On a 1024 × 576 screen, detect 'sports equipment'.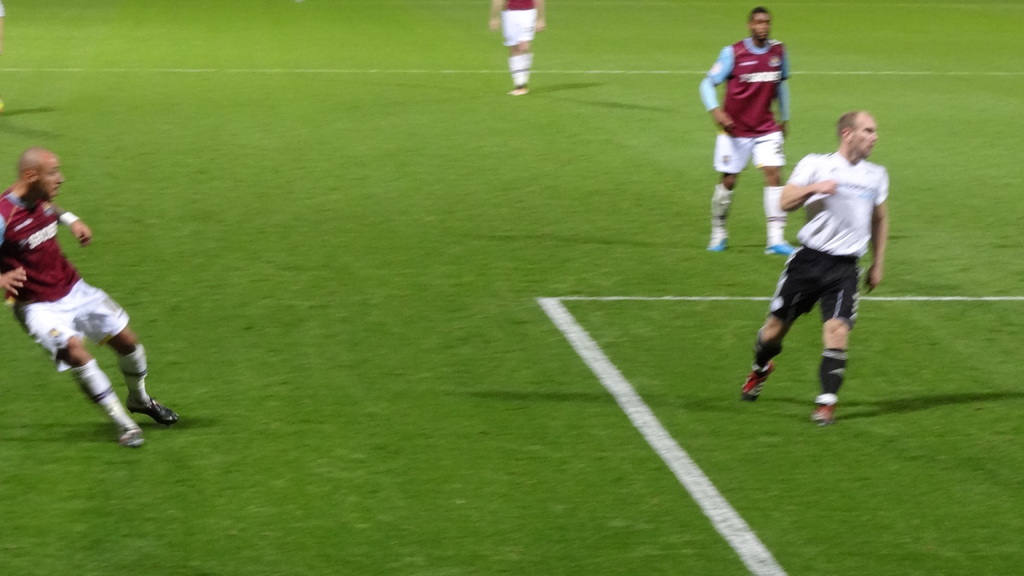
{"x1": 812, "y1": 390, "x2": 836, "y2": 427}.
